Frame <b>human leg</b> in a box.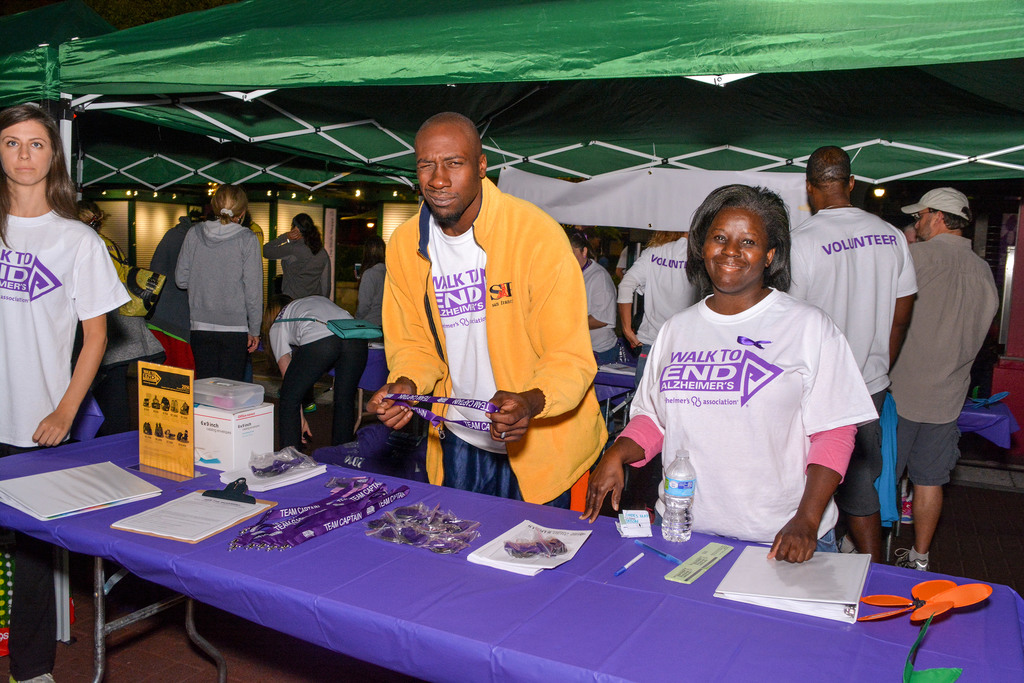
BBox(12, 446, 55, 682).
